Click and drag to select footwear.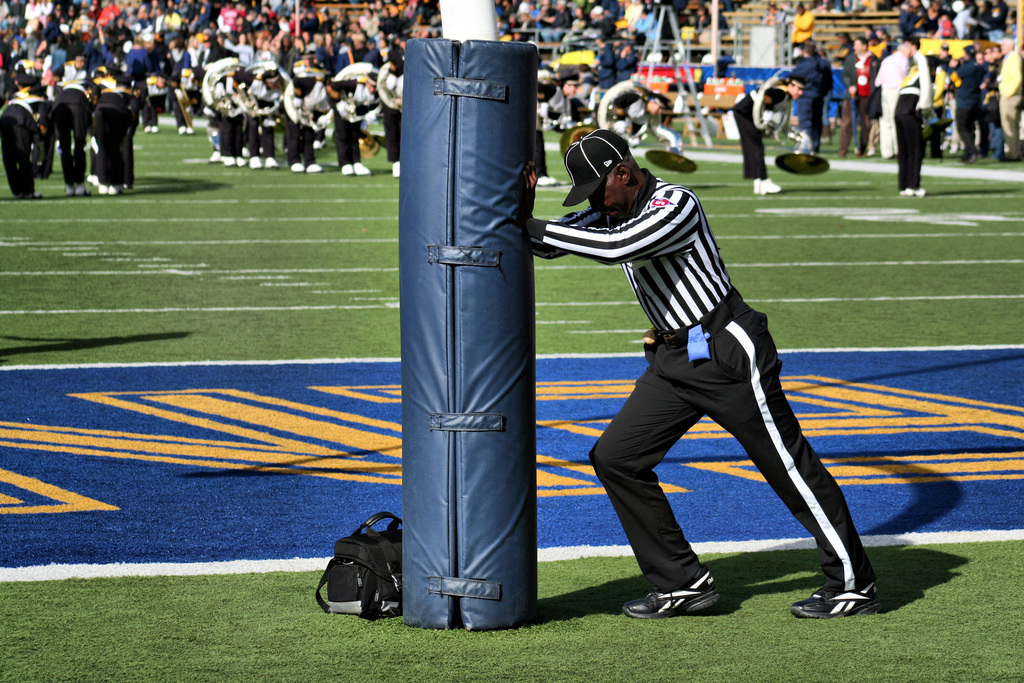
Selection: region(264, 156, 278, 171).
